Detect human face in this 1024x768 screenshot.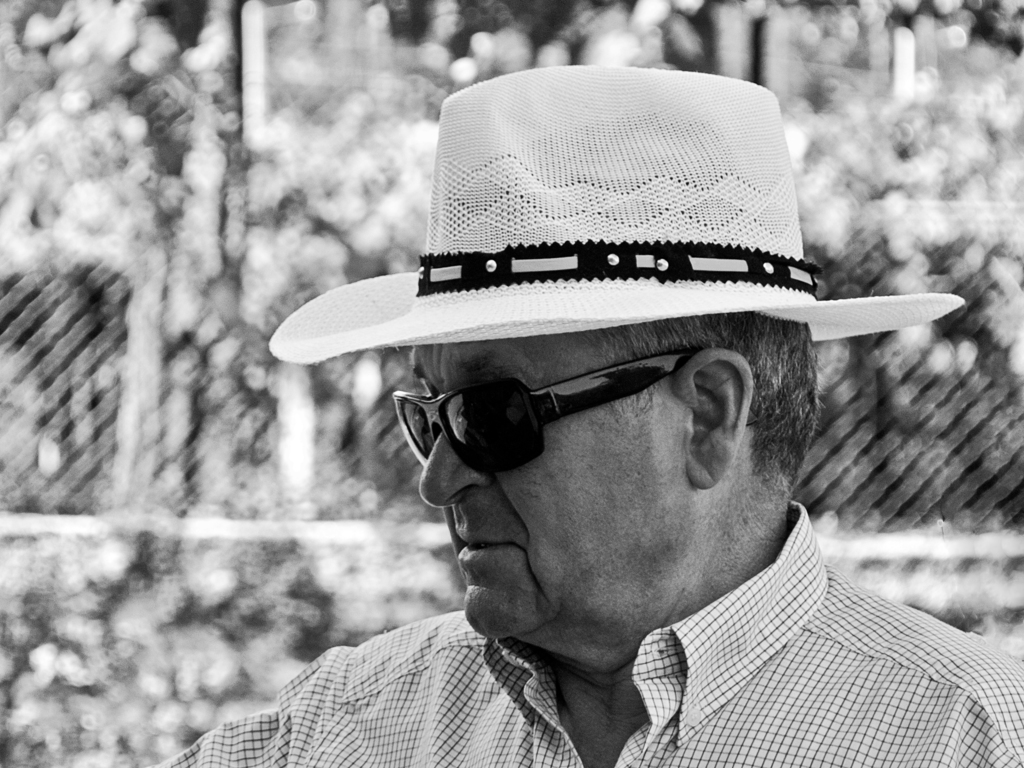
Detection: region(412, 336, 673, 641).
